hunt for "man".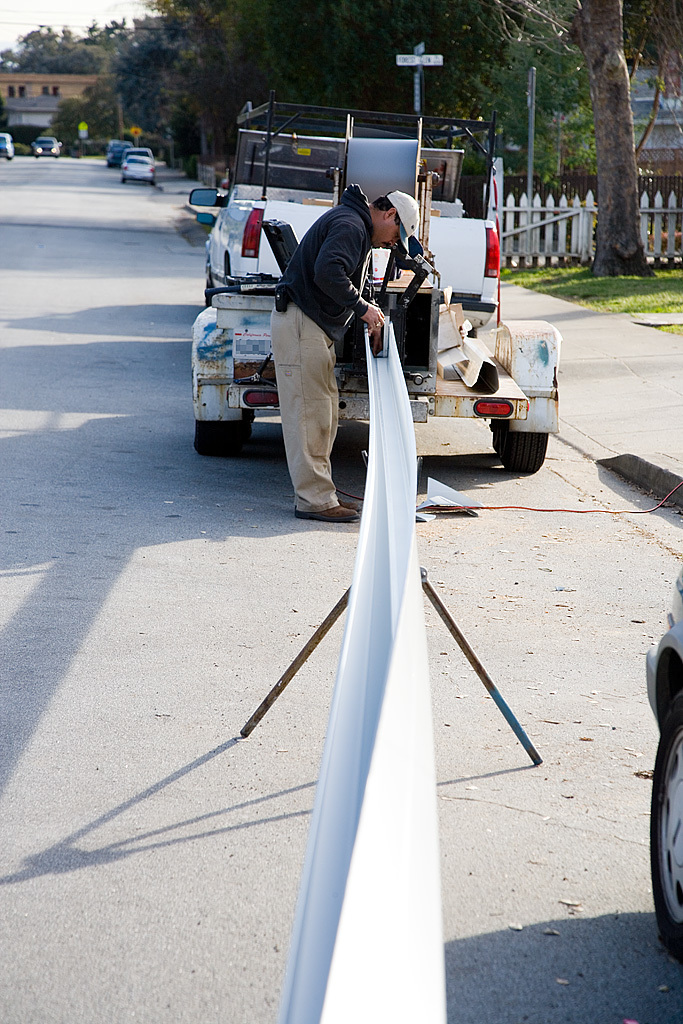
Hunted down at <box>265,201,363,514</box>.
